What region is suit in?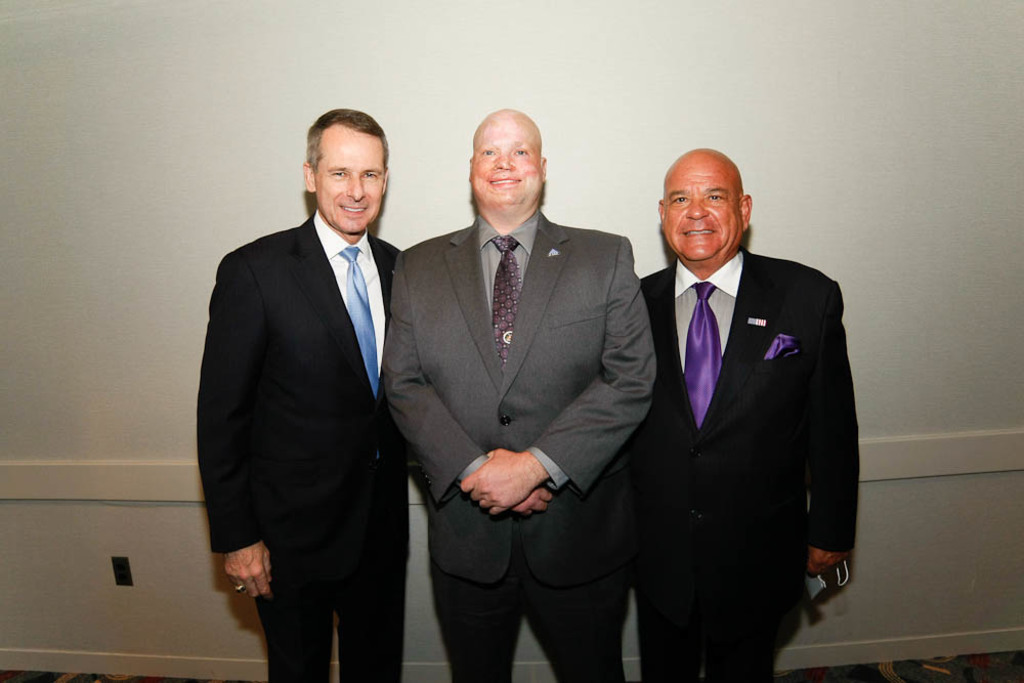
l=195, t=211, r=400, b=682.
